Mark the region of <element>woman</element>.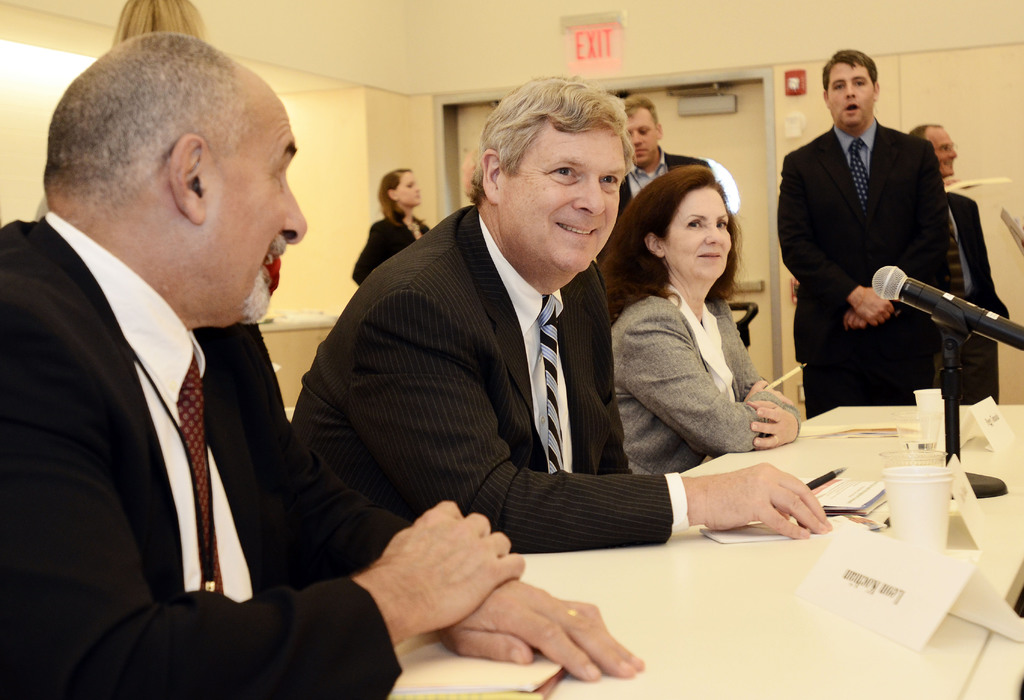
Region: 351:166:444:288.
